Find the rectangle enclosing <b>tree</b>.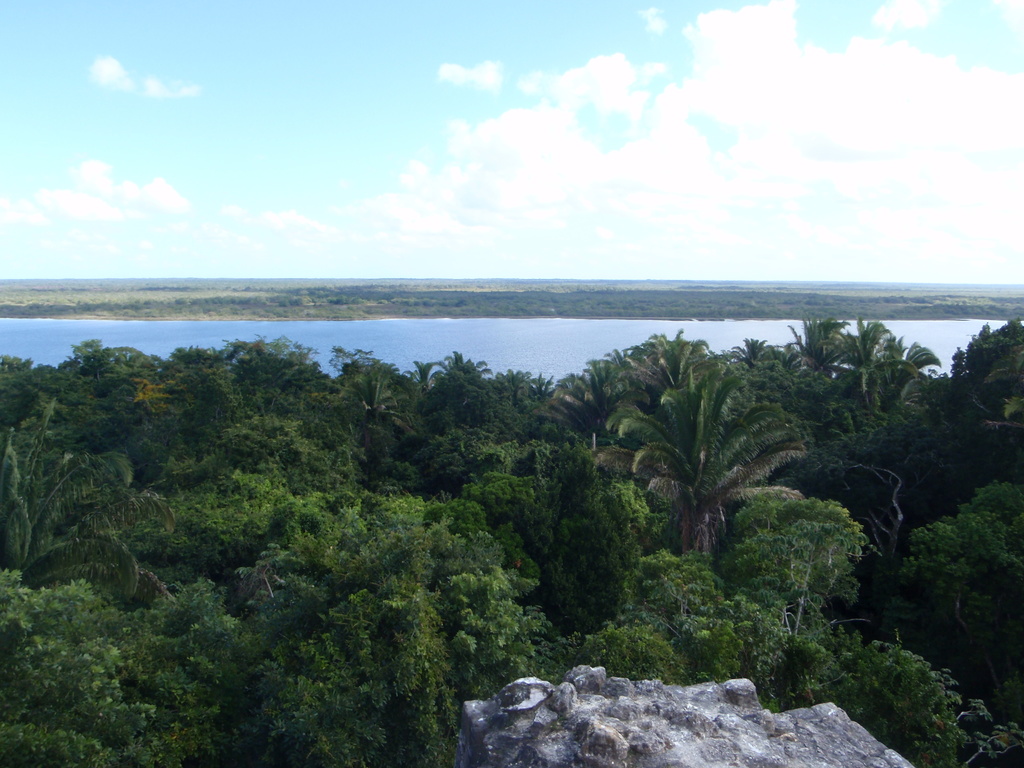
select_region(207, 482, 525, 761).
